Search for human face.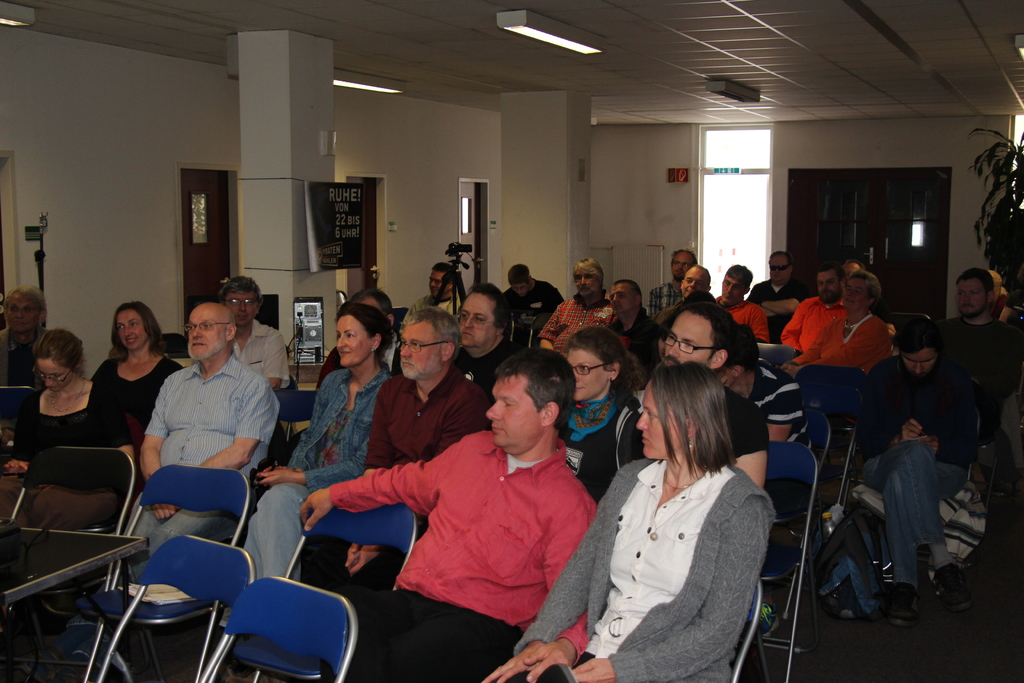
Found at detection(576, 266, 598, 297).
